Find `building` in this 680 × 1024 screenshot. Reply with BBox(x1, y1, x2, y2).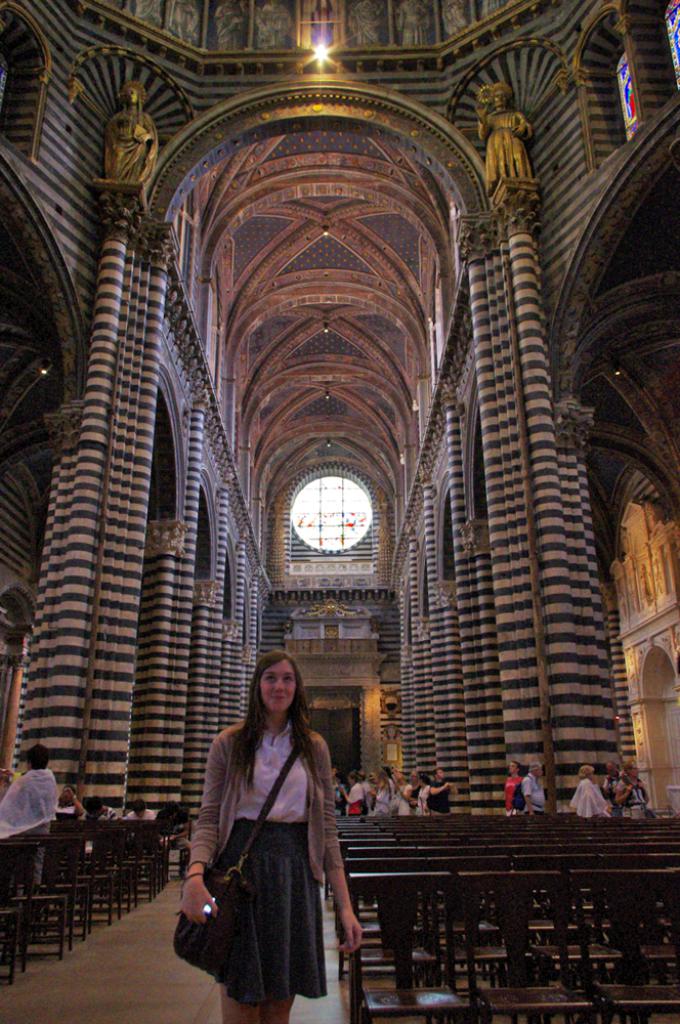
BBox(0, 0, 679, 1023).
